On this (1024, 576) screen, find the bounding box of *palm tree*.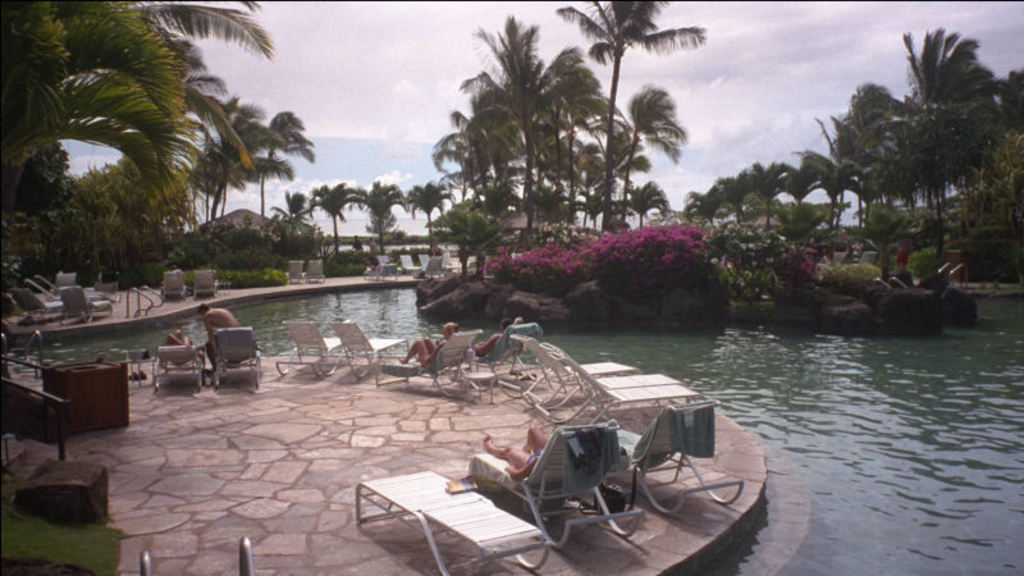
Bounding box: {"x1": 776, "y1": 164, "x2": 818, "y2": 230}.
